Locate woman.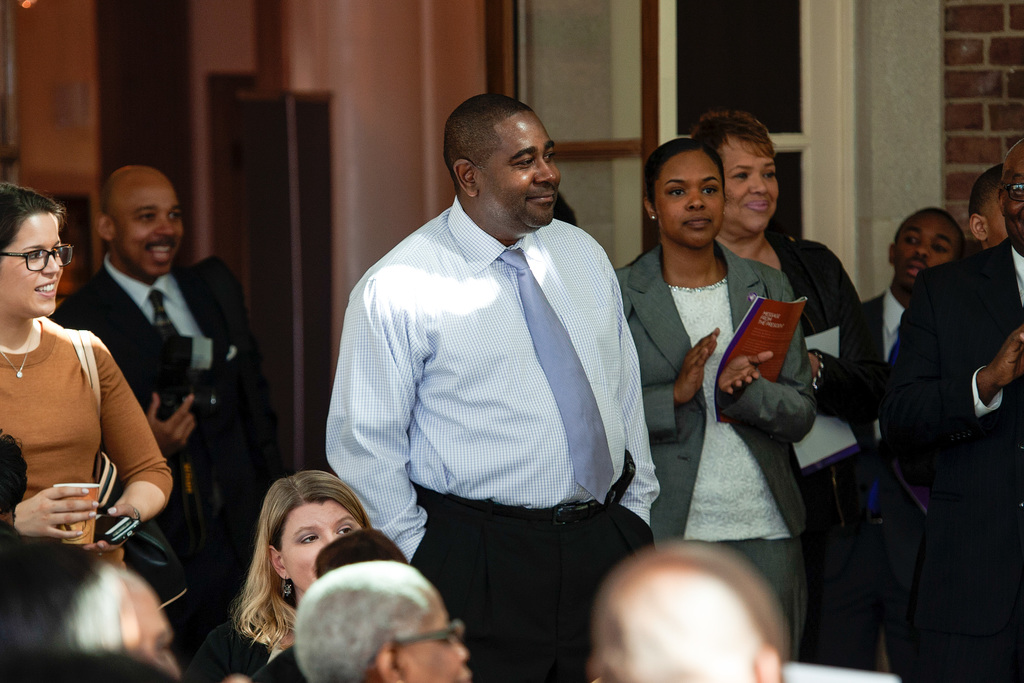
Bounding box: select_region(612, 136, 822, 659).
